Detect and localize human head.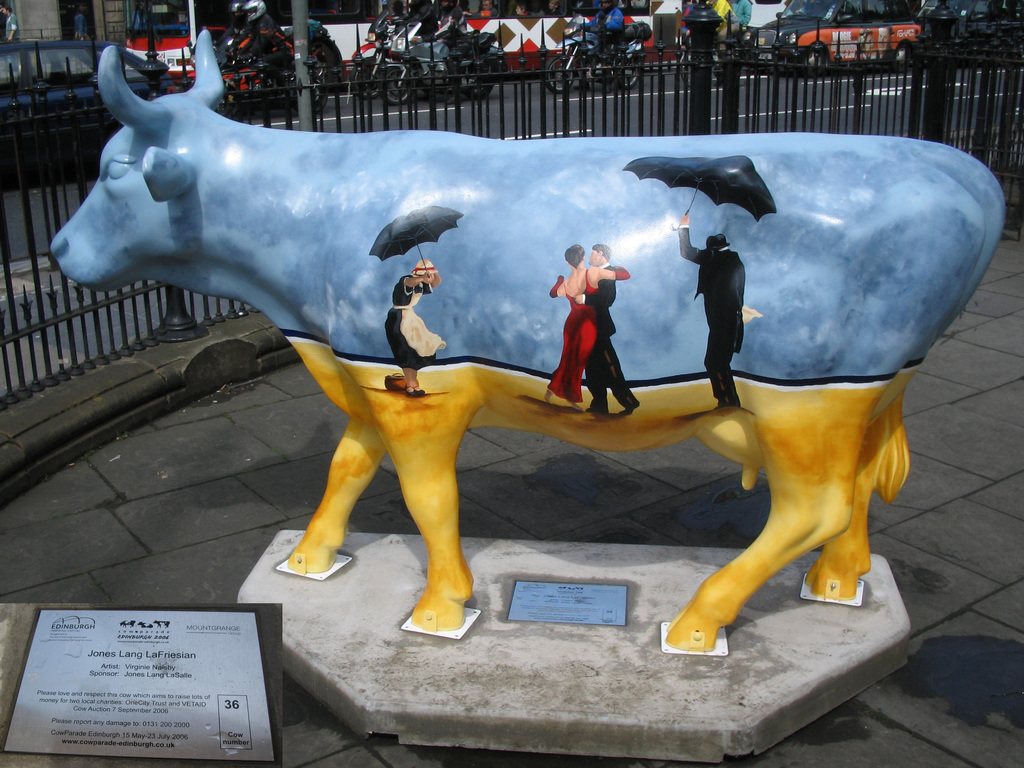
Localized at box(585, 246, 610, 266).
